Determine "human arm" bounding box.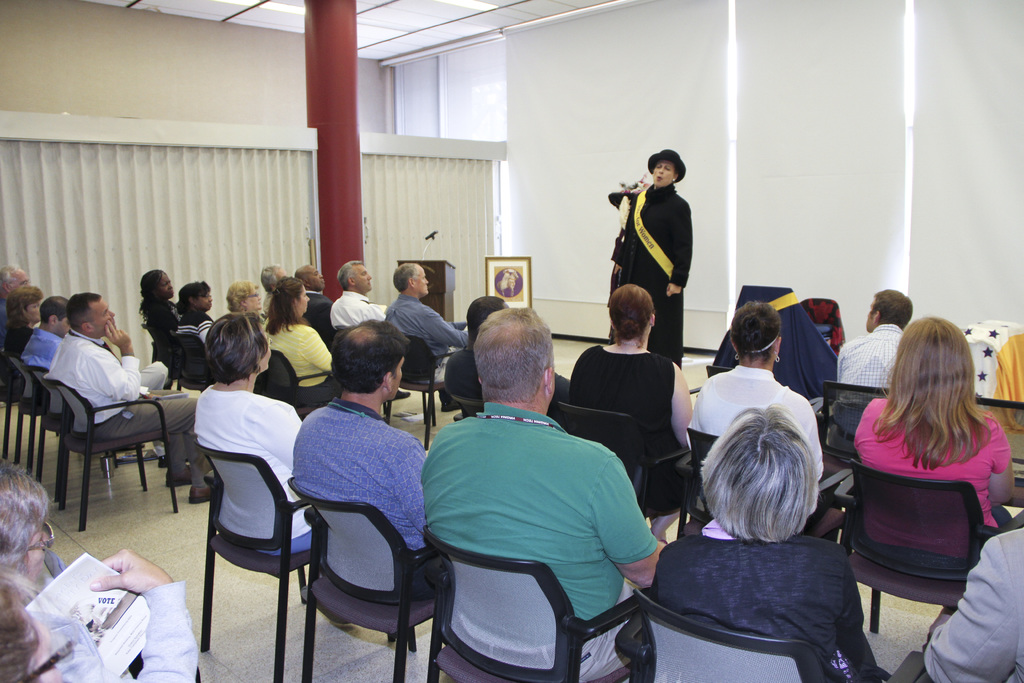
Determined: bbox(836, 557, 894, 681).
